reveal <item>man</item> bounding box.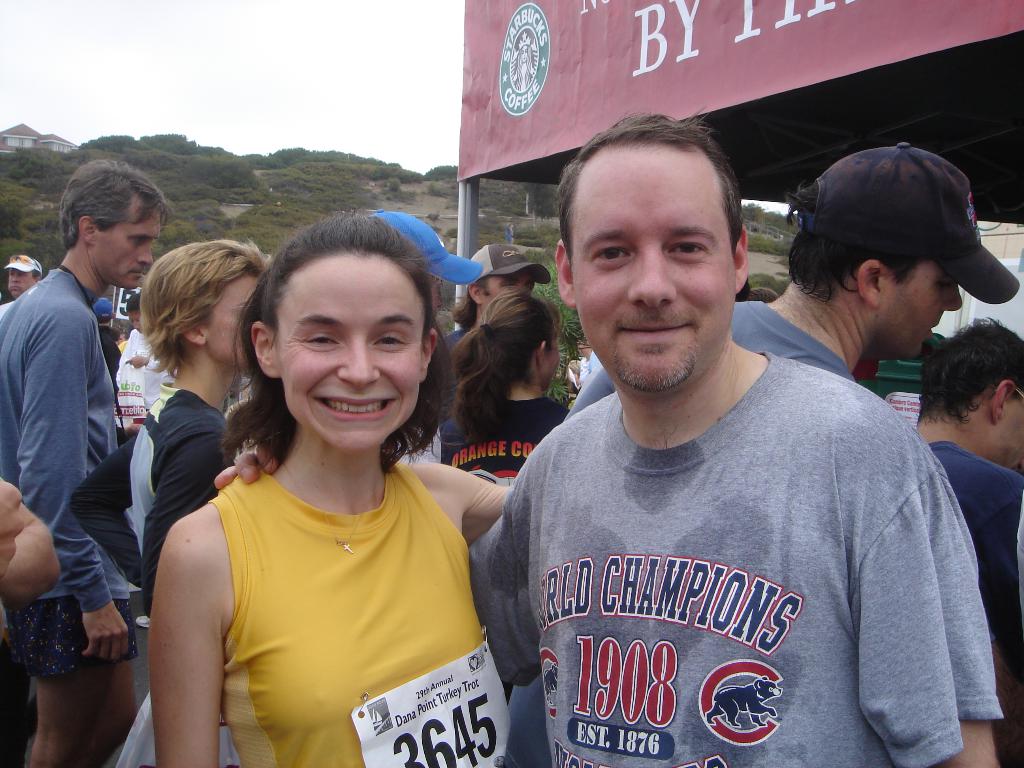
Revealed: Rect(444, 244, 547, 461).
